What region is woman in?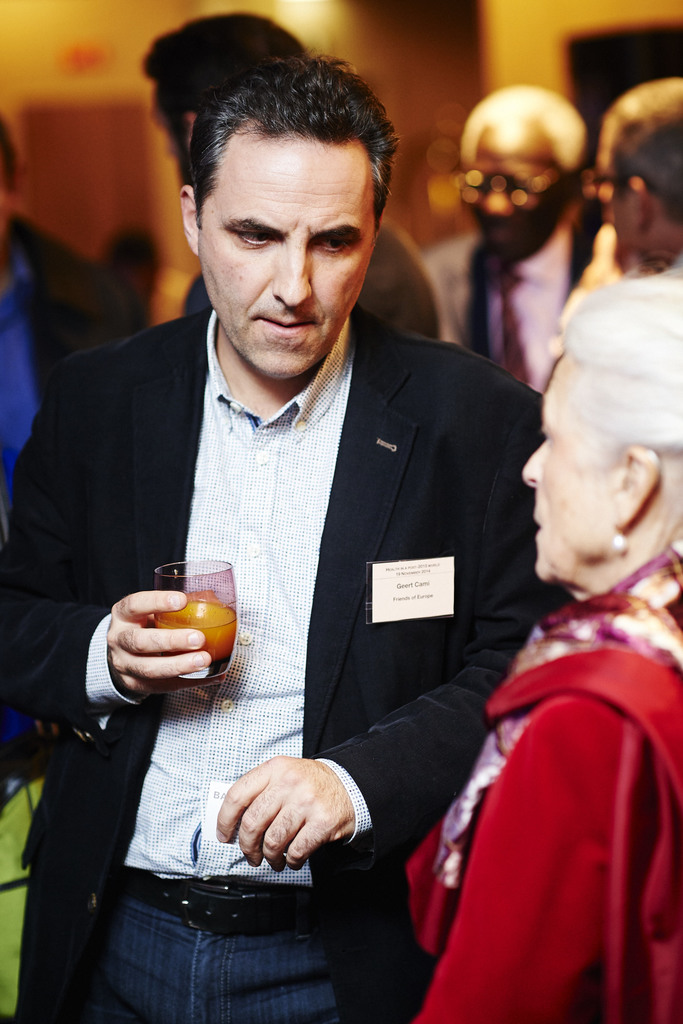
<region>404, 244, 682, 1011</region>.
